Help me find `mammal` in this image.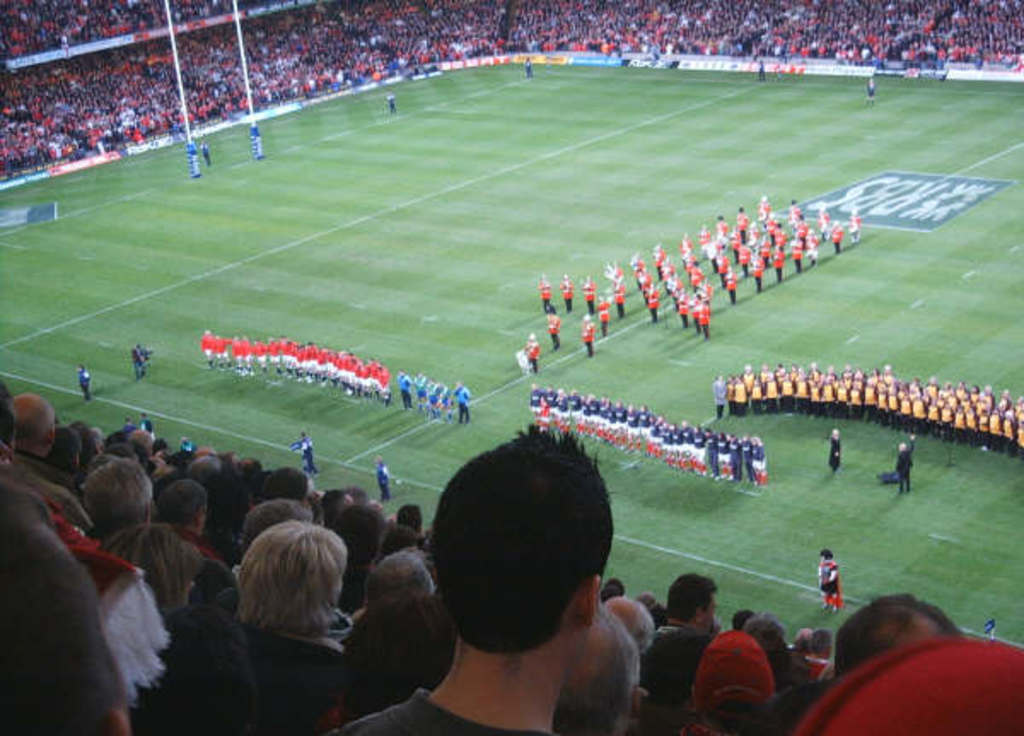
Found it: 833 219 840 249.
